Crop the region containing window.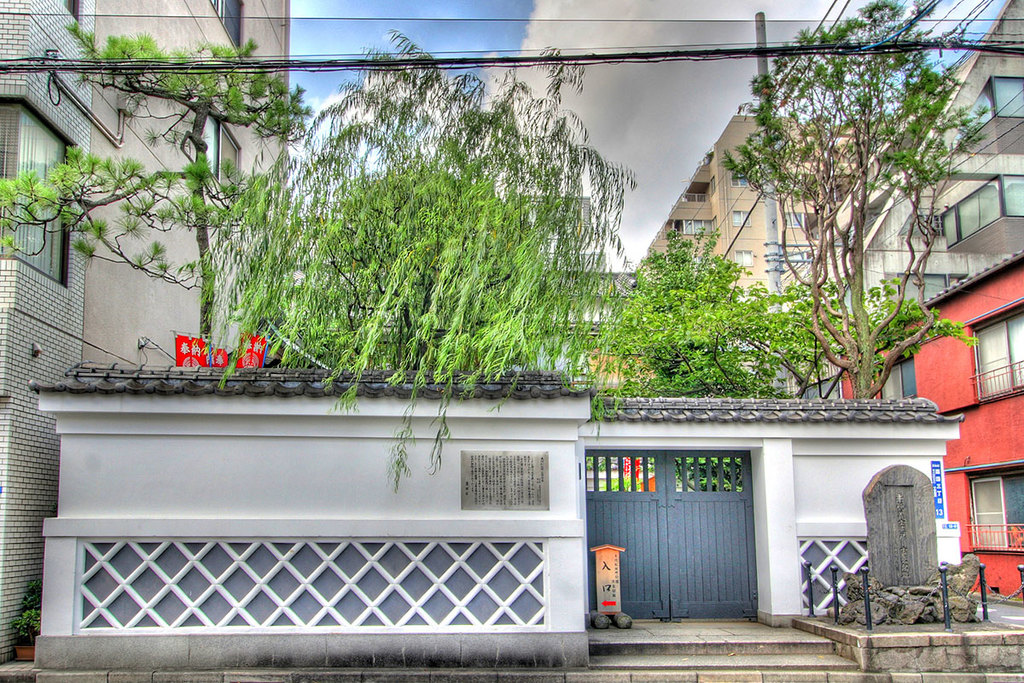
Crop region: region(731, 207, 752, 228).
